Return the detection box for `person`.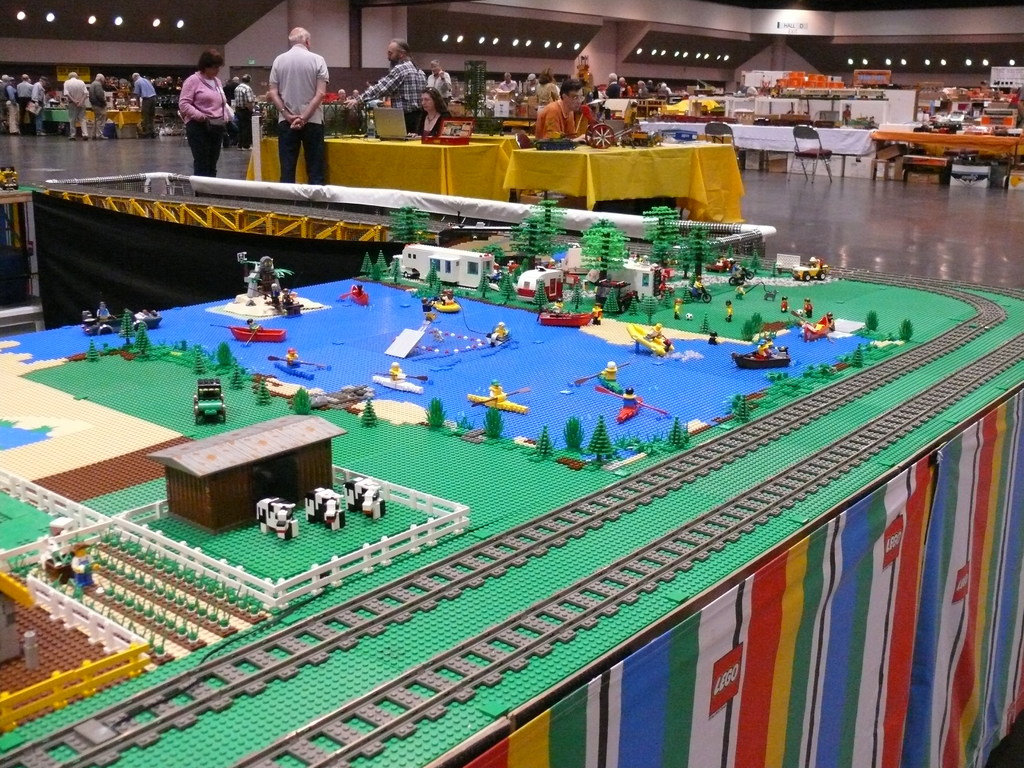
select_region(90, 70, 108, 137).
